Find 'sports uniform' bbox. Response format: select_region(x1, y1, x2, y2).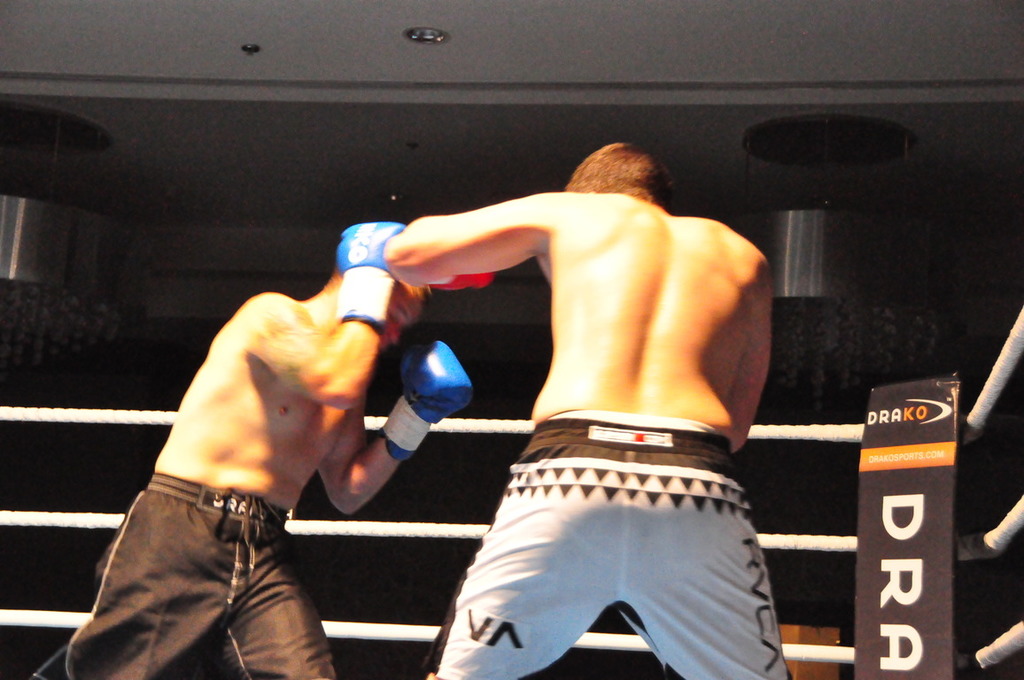
select_region(65, 221, 473, 679).
